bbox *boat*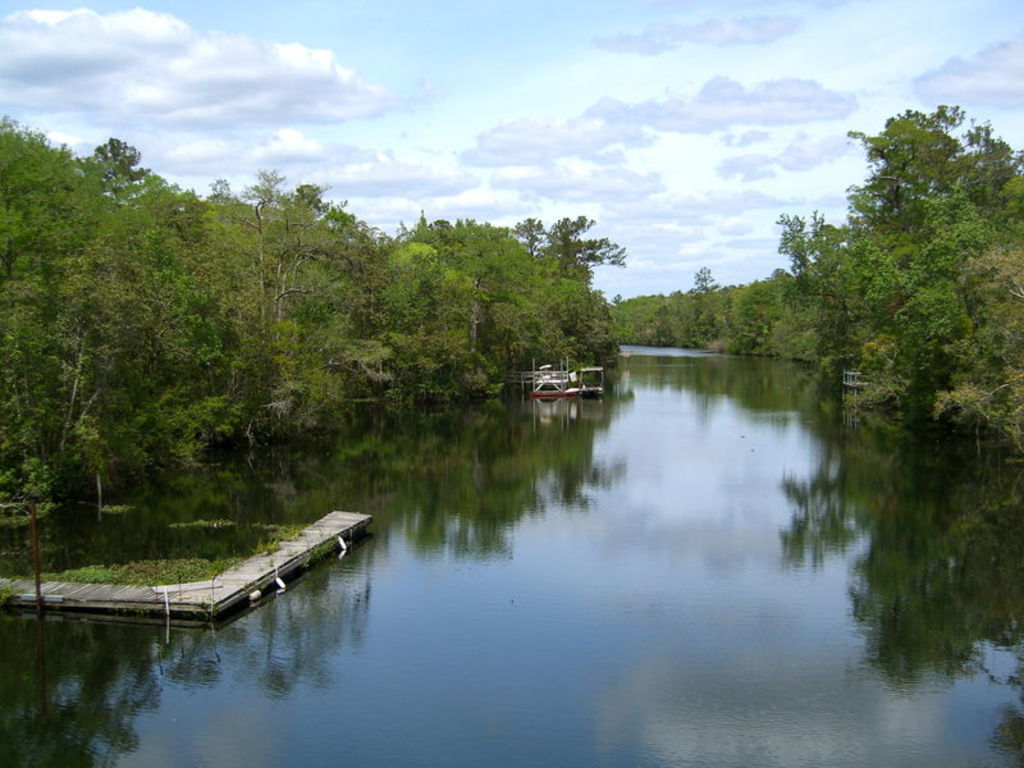
l=575, t=360, r=609, b=403
